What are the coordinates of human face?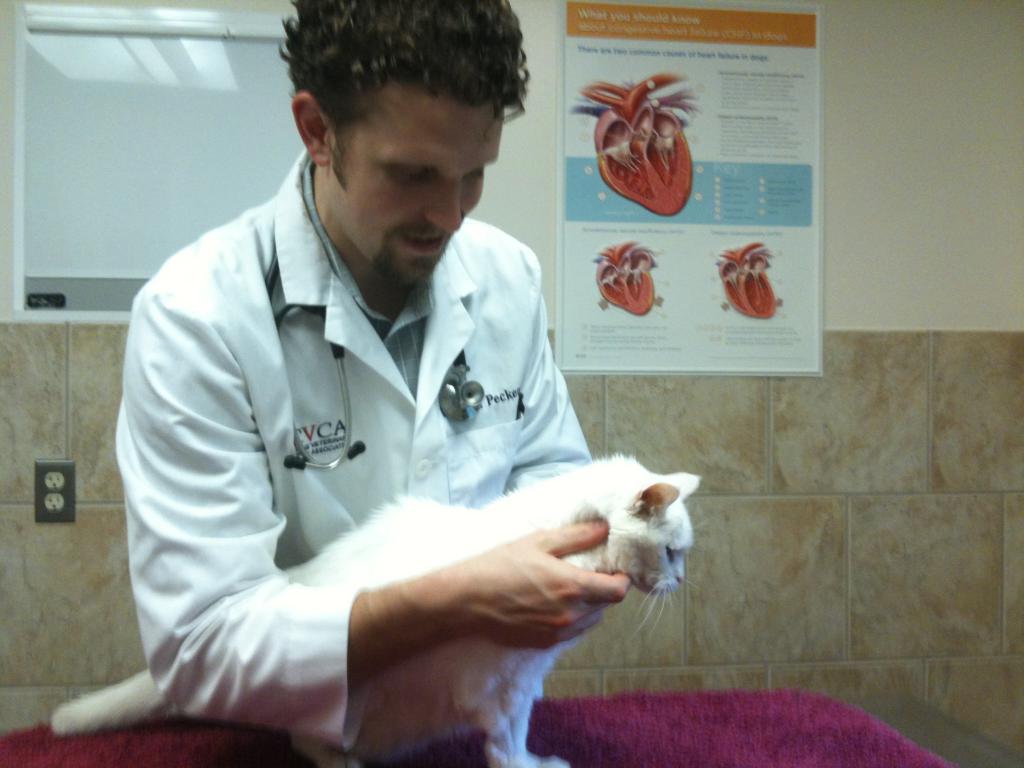
332, 90, 504, 303.
